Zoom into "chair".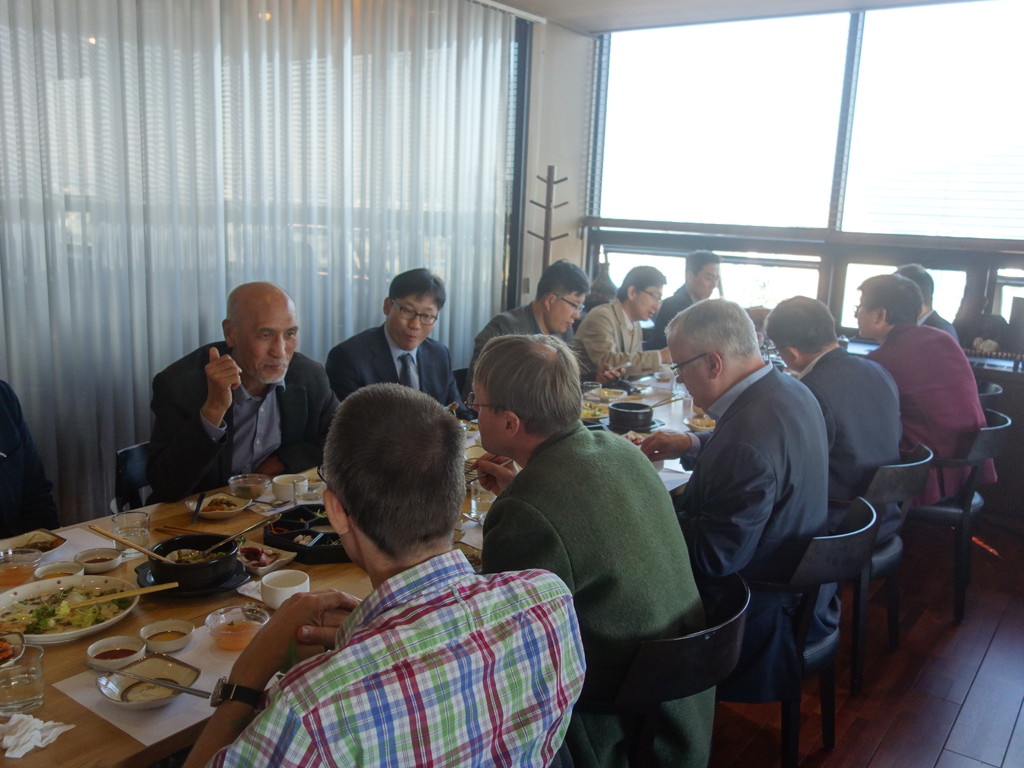
Zoom target: x1=907 y1=408 x2=1016 y2=626.
